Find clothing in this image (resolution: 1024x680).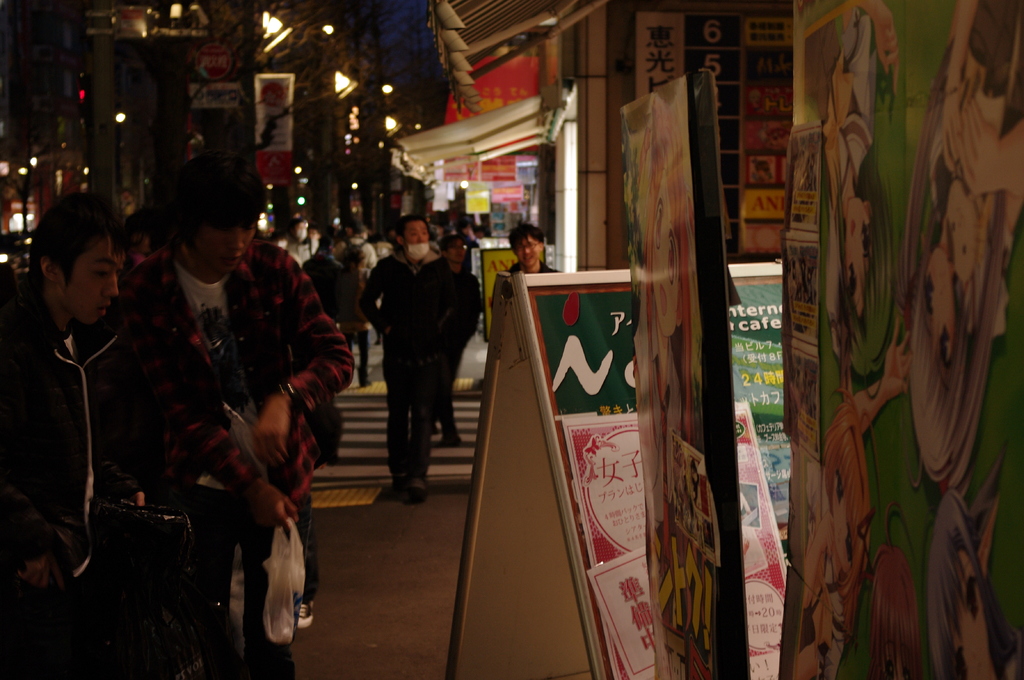
region(301, 257, 348, 322).
